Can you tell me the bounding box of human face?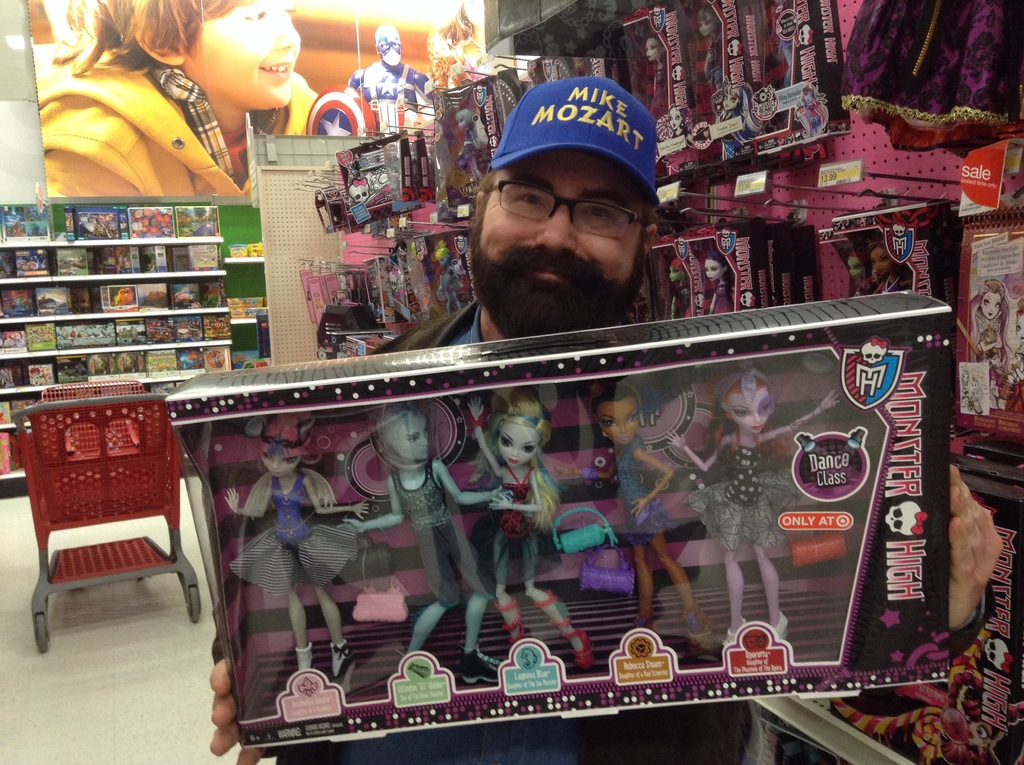
(left=728, top=391, right=771, bottom=437).
